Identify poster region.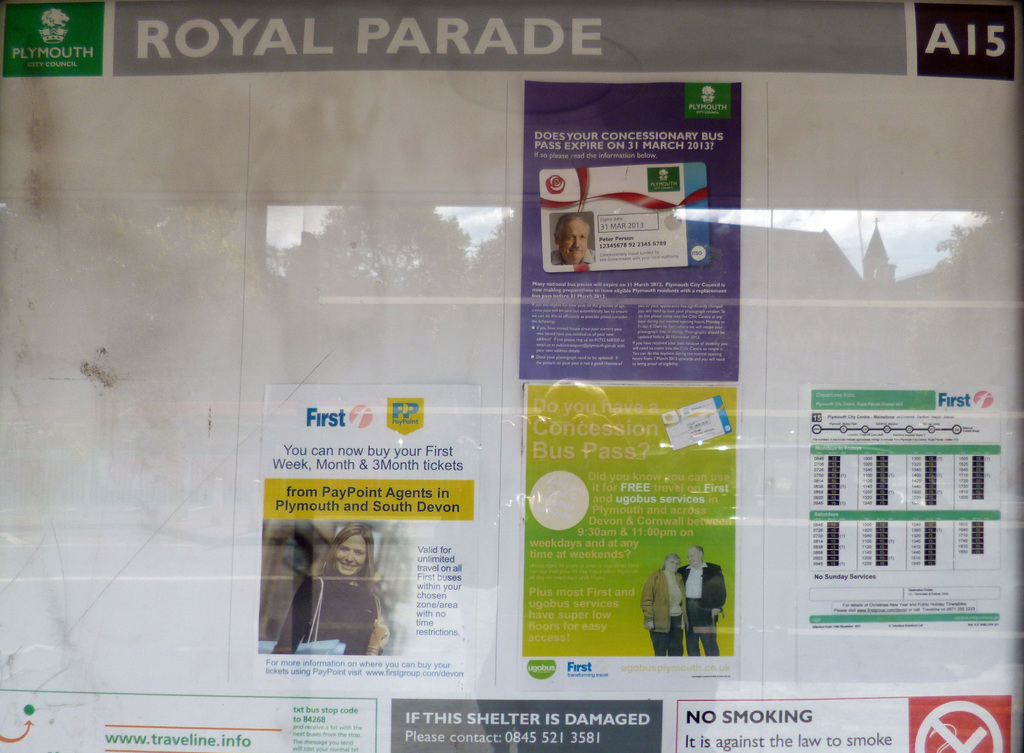
Region: rect(805, 383, 1002, 628).
